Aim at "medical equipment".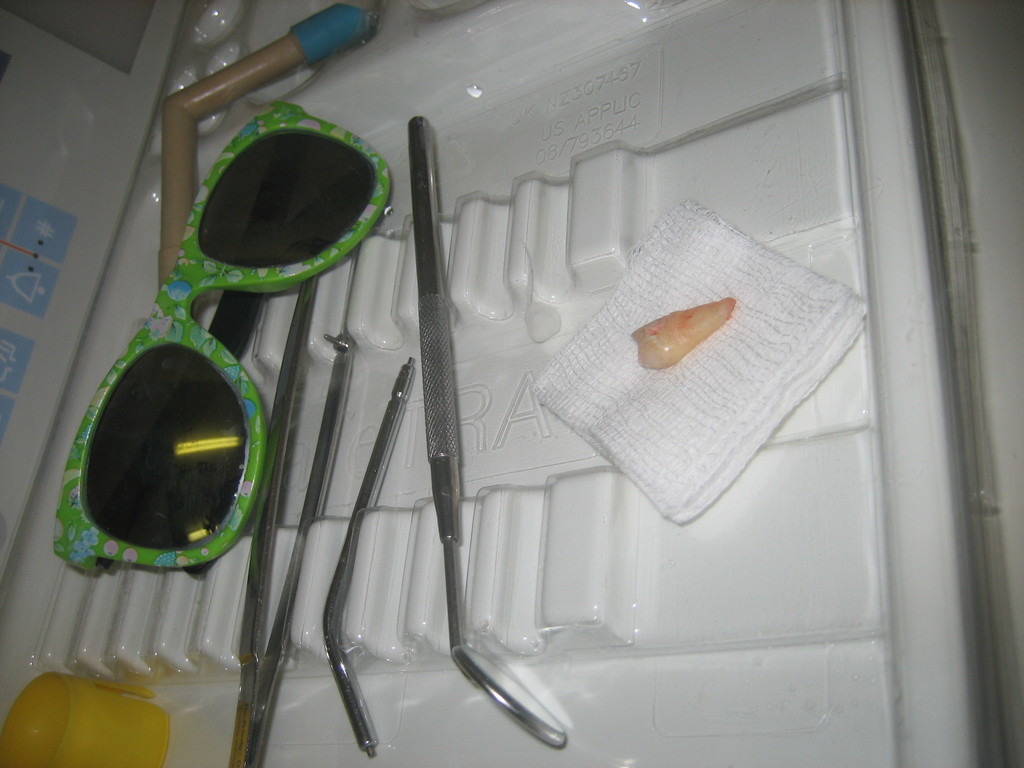
Aimed at (left=227, top=273, right=319, bottom=767).
